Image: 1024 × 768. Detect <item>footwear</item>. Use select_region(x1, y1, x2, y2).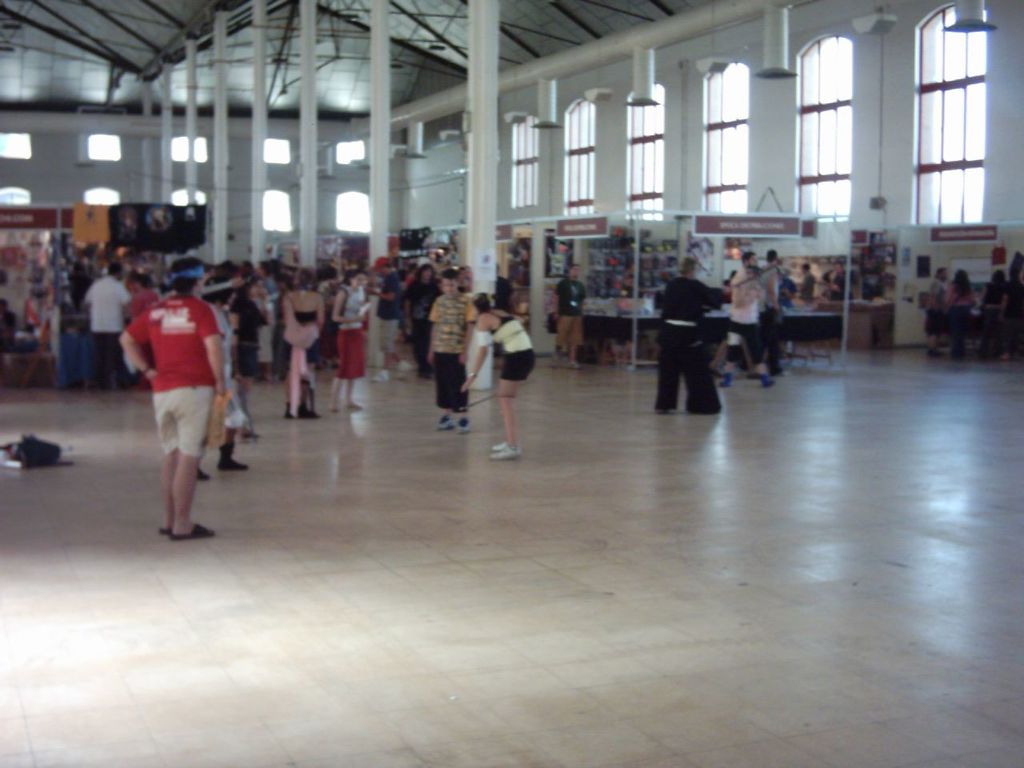
select_region(197, 468, 210, 480).
